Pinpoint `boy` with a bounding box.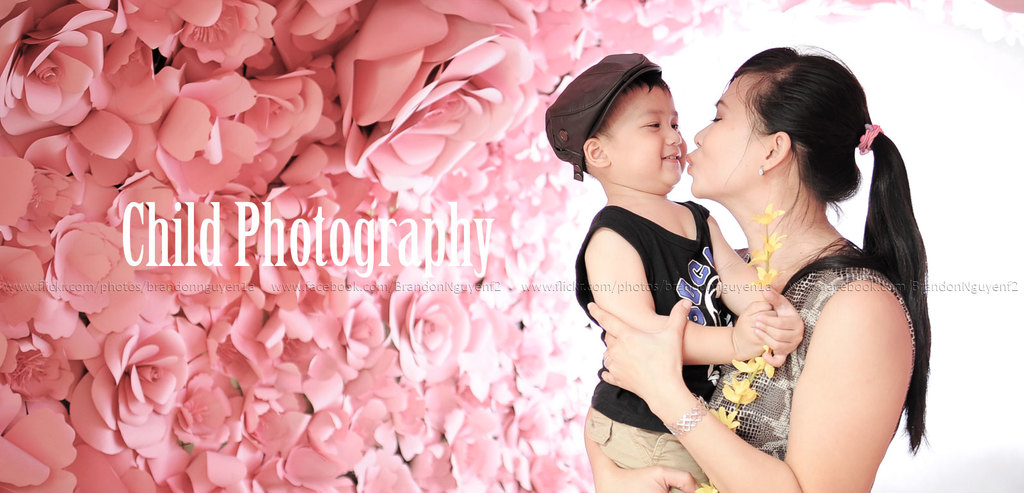
[561, 60, 797, 466].
